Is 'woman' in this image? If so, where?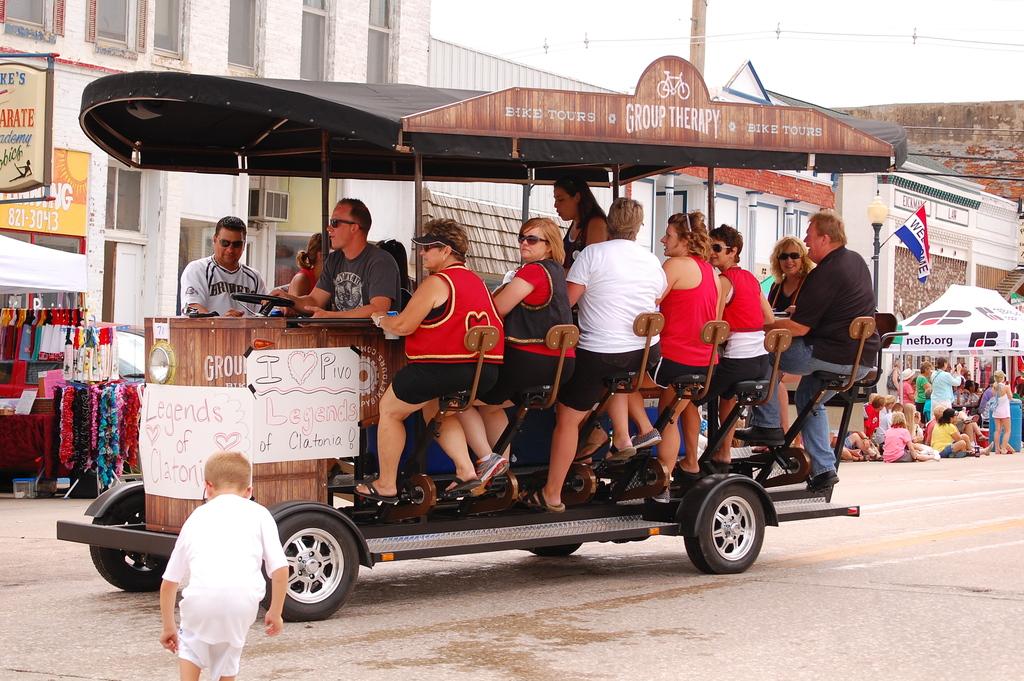
Yes, at bbox=[344, 214, 488, 505].
